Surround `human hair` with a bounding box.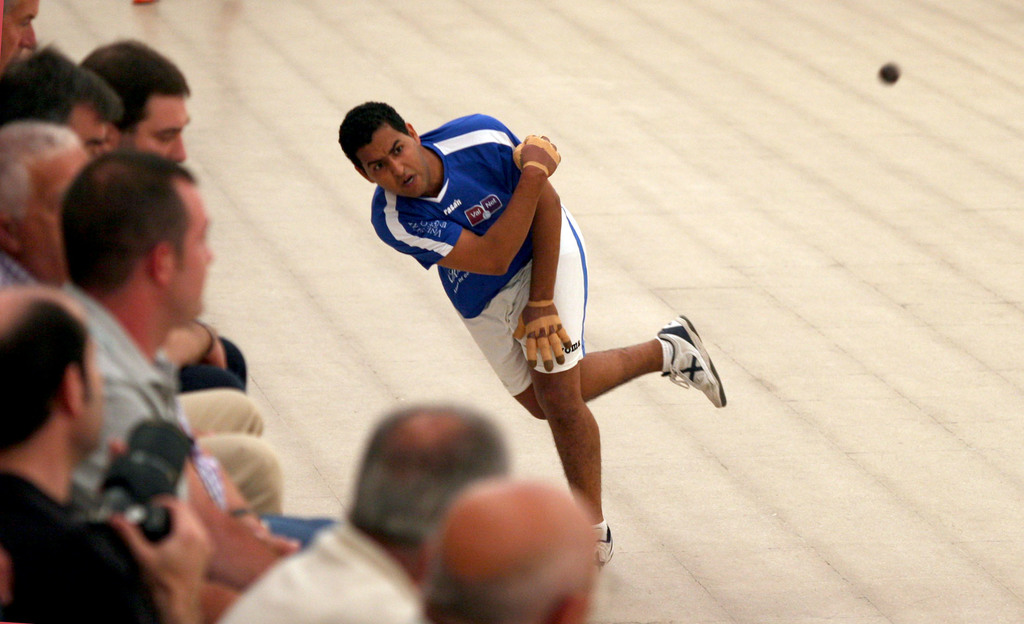
{"left": 76, "top": 37, "right": 186, "bottom": 147}.
